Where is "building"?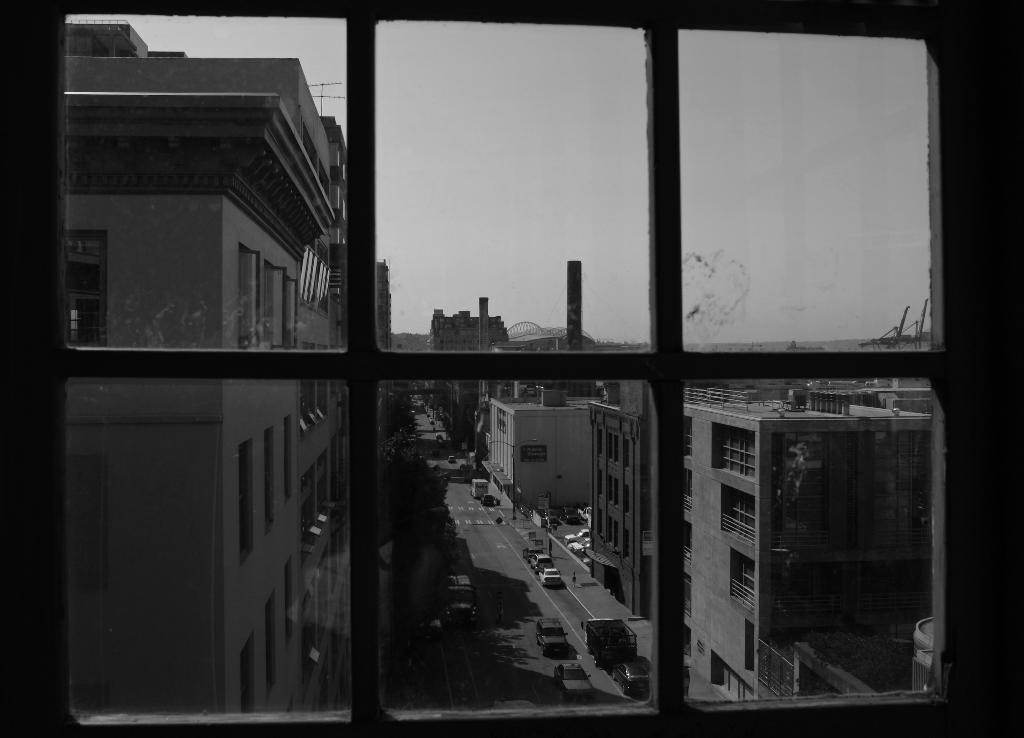
bbox(0, 0, 1023, 737).
